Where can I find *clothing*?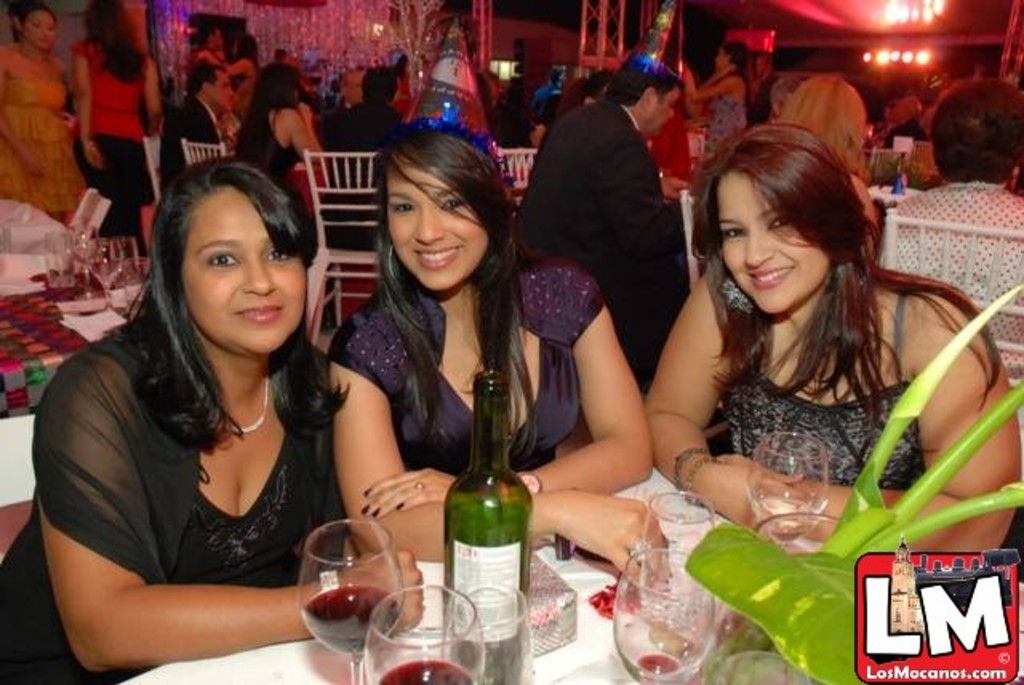
You can find it at box=[331, 254, 608, 487].
